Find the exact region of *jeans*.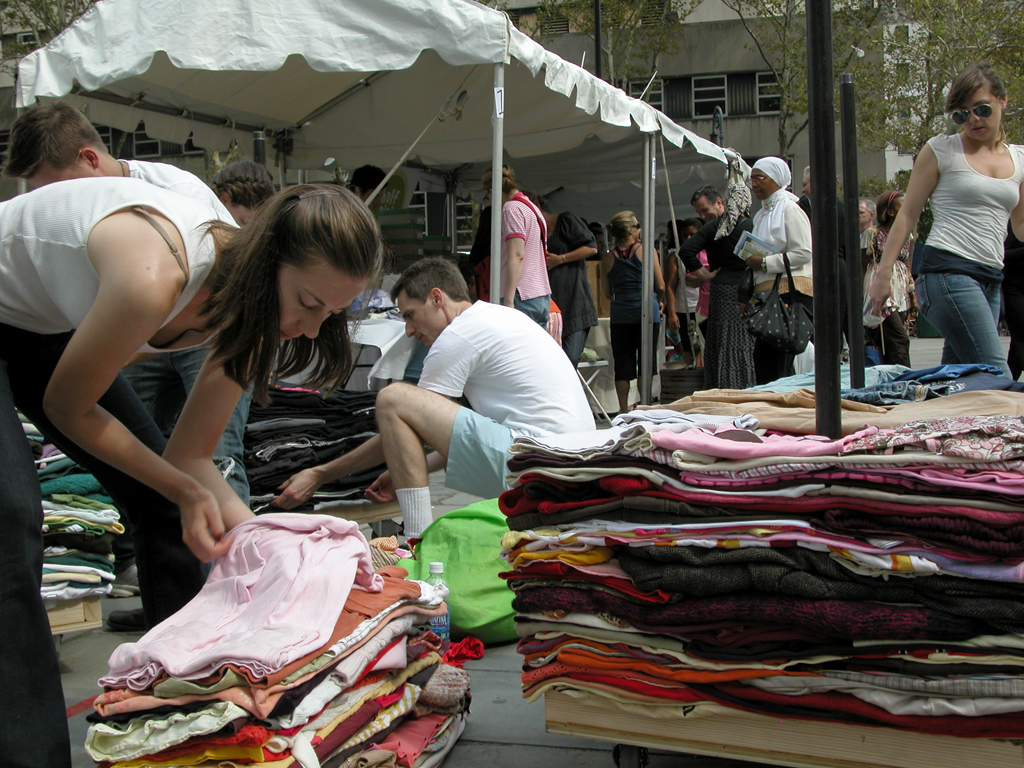
Exact region: pyautogui.locateOnScreen(0, 322, 176, 767).
